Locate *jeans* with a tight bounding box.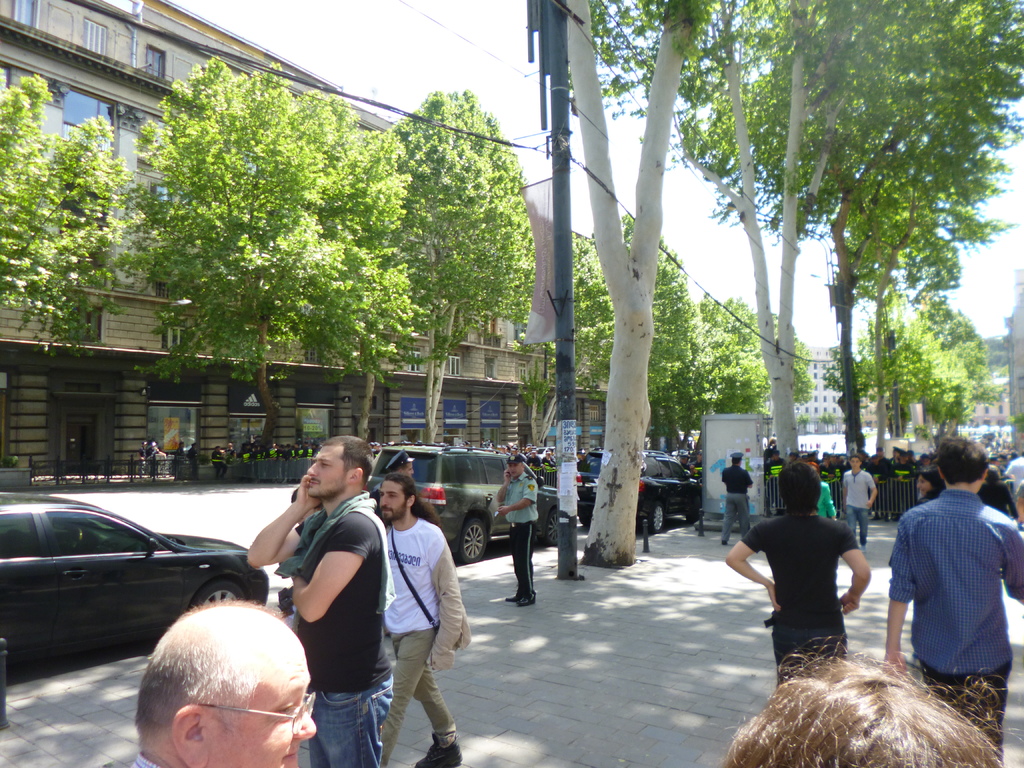
[left=845, top=506, right=869, bottom=548].
